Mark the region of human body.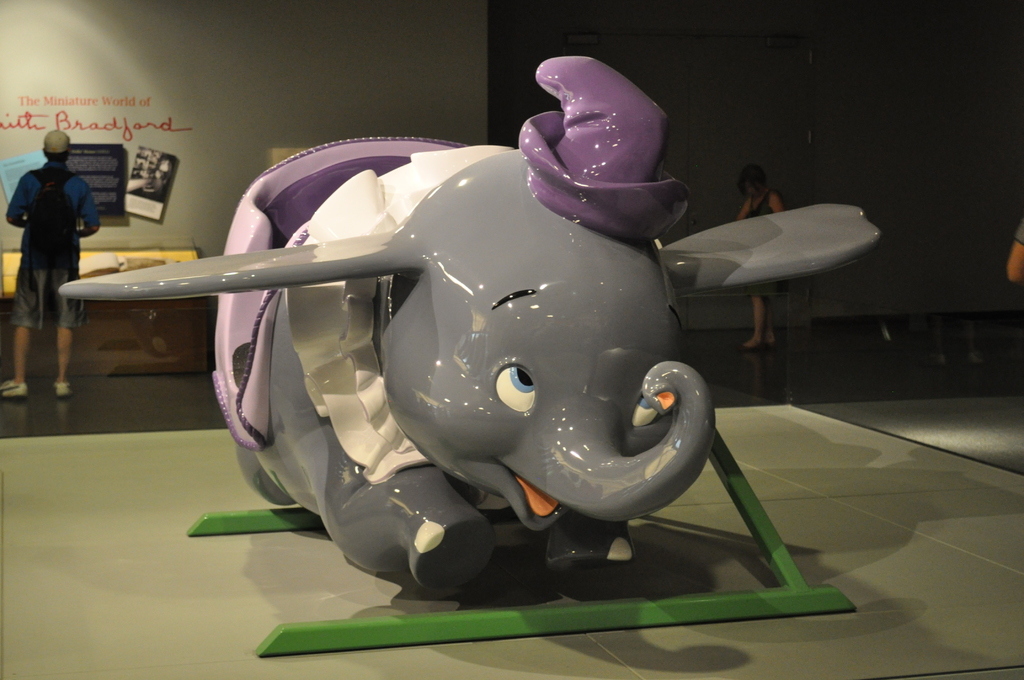
Region: region(6, 117, 95, 369).
